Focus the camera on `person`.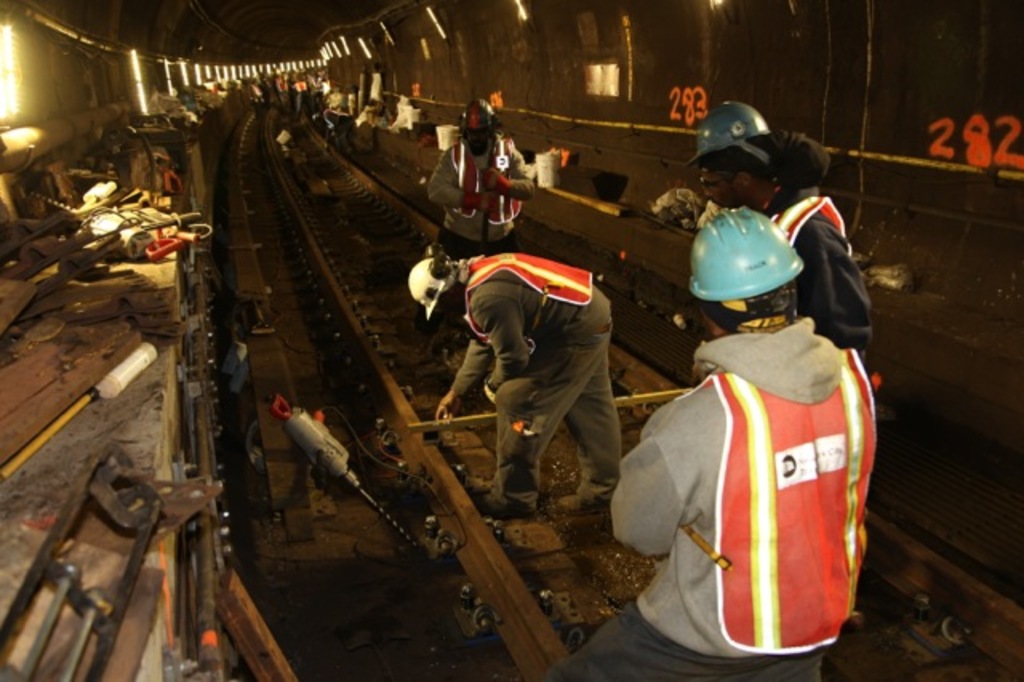
Focus region: (683, 101, 886, 371).
